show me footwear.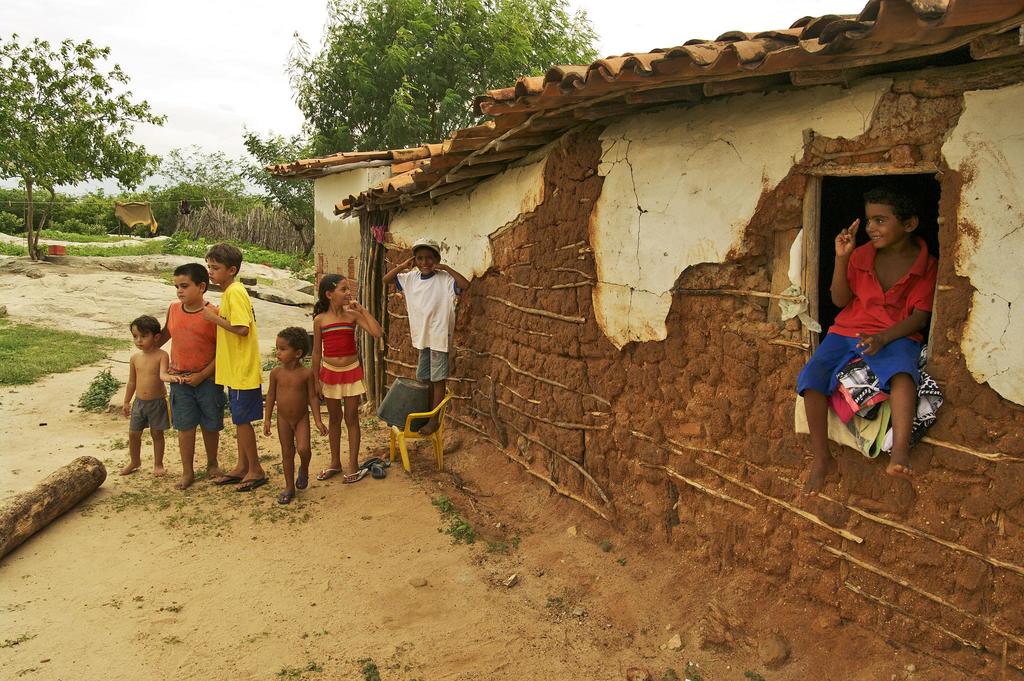
footwear is here: [left=316, top=466, right=344, bottom=481].
